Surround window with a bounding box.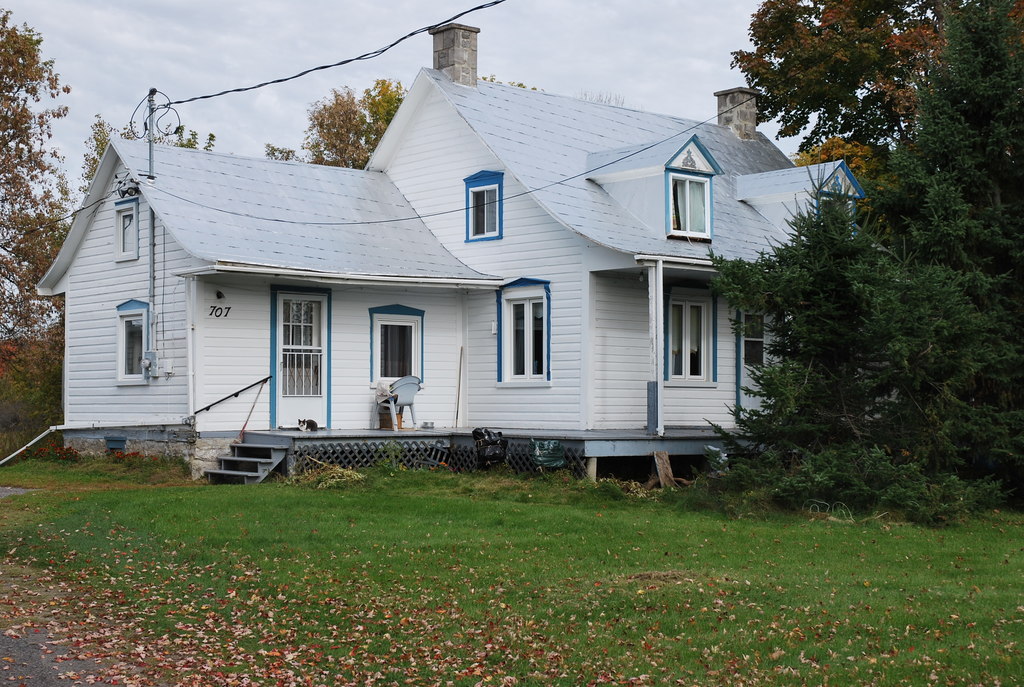
bbox=[505, 278, 553, 387].
